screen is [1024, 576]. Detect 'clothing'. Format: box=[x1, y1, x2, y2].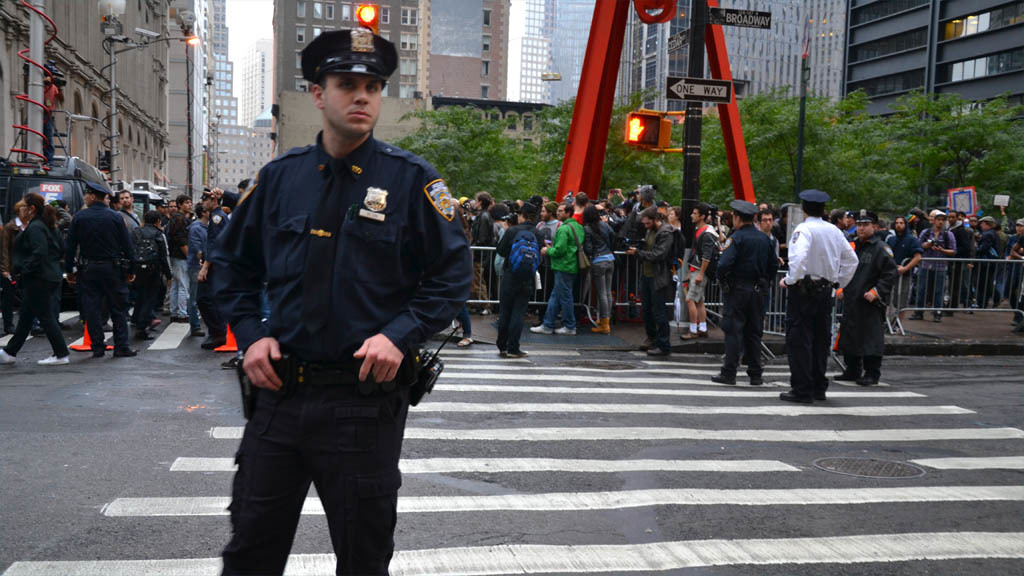
box=[160, 207, 189, 256].
